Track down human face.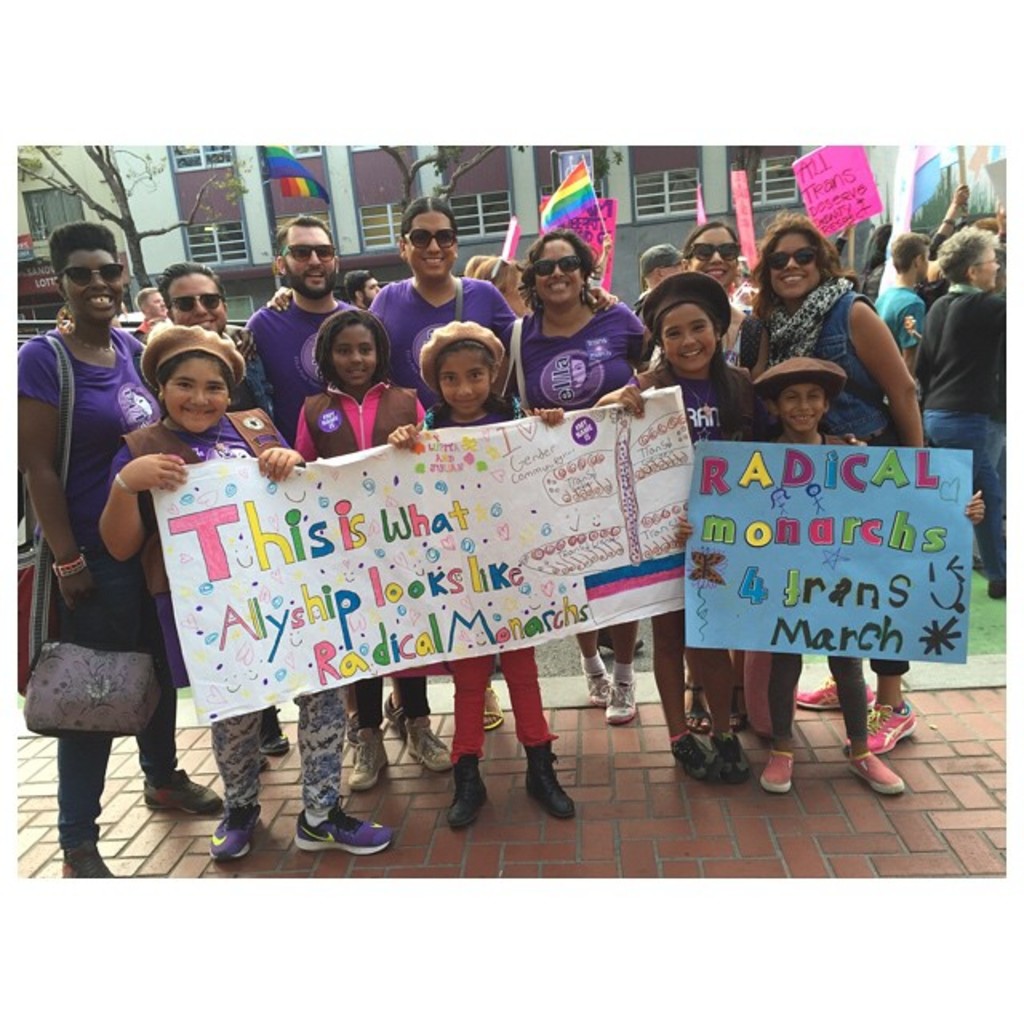
Tracked to (149, 290, 165, 309).
